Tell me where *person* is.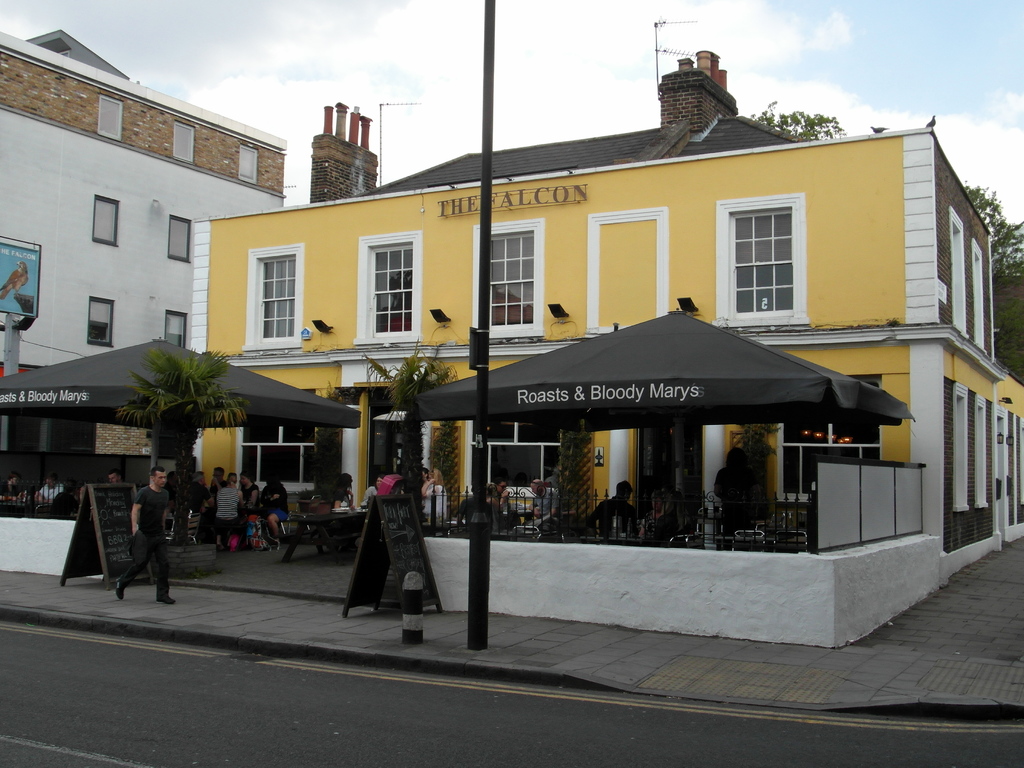
*person* is at 0,473,21,507.
